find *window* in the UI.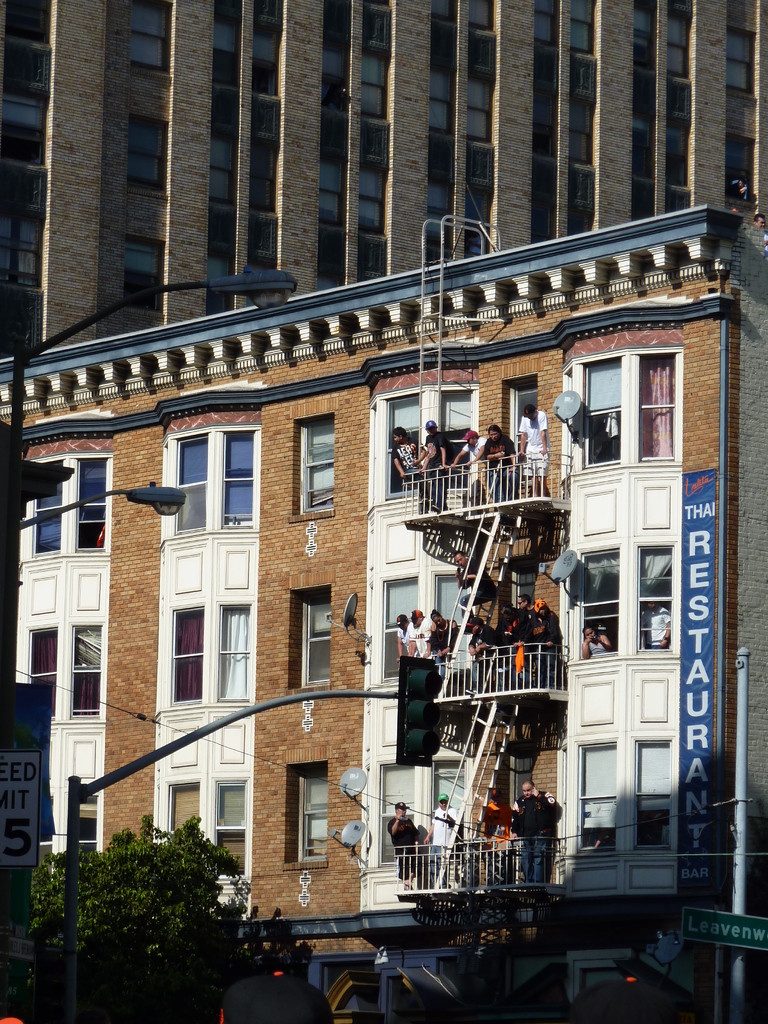
UI element at pyautogui.locateOnScreen(222, 435, 250, 529).
